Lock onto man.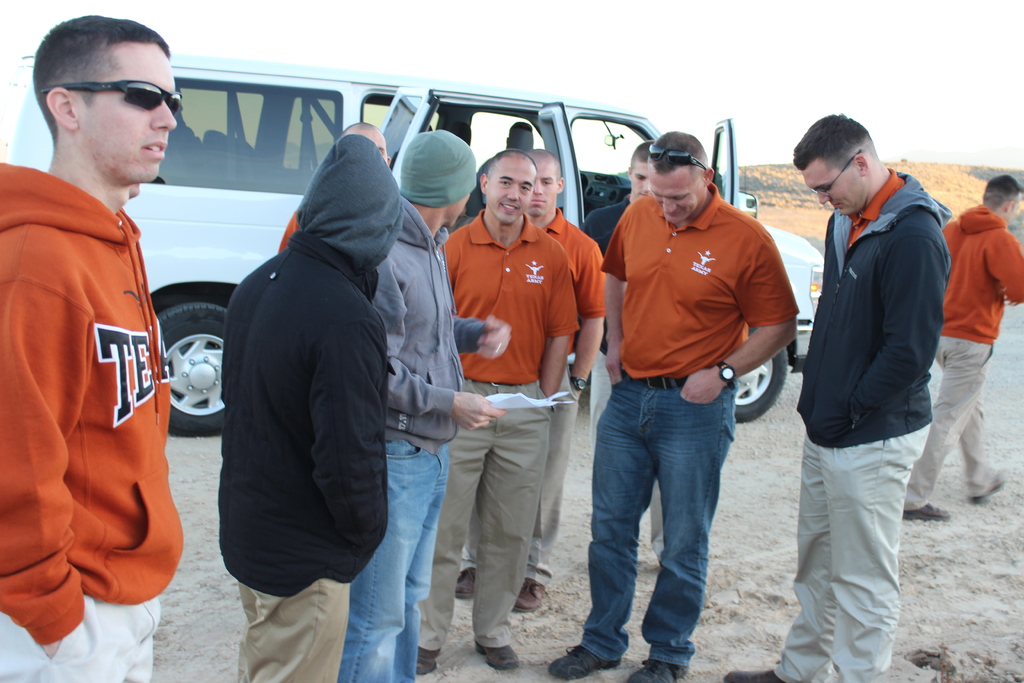
Locked: l=218, t=134, r=399, b=682.
